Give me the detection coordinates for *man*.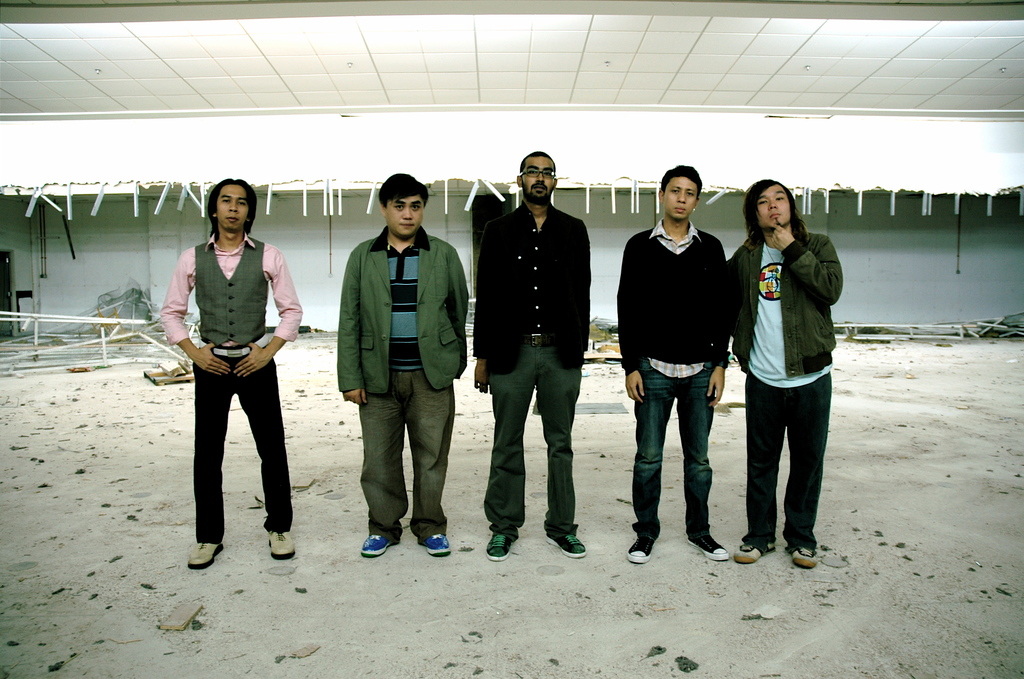
<region>470, 151, 593, 561</region>.
